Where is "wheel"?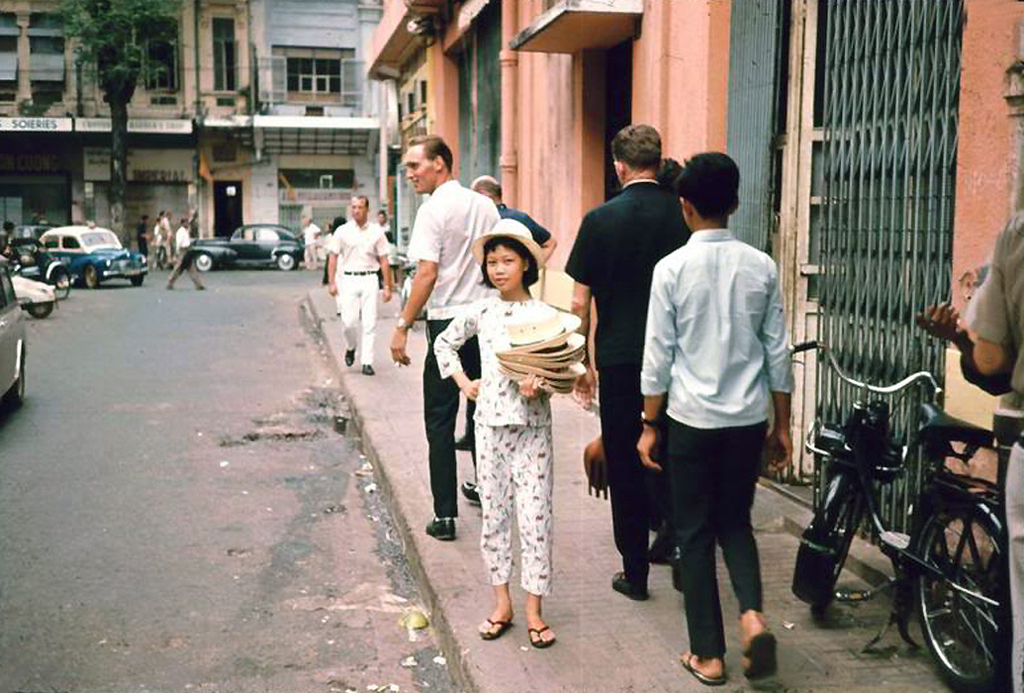
<box>83,266,102,291</box>.
